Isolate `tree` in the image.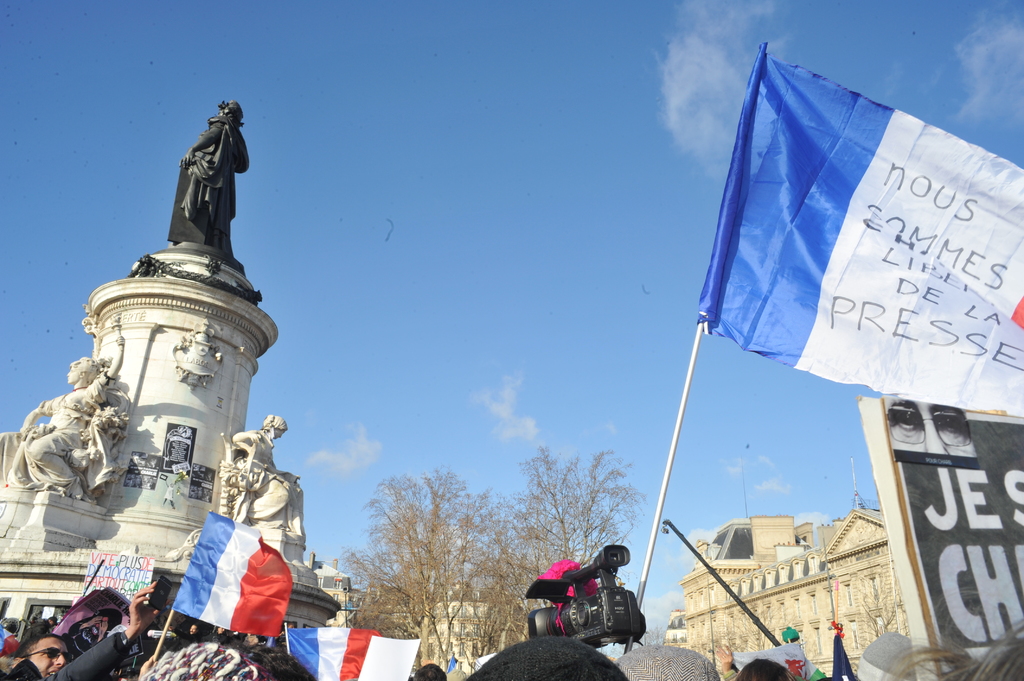
Isolated region: {"x1": 843, "y1": 567, "x2": 908, "y2": 646}.
